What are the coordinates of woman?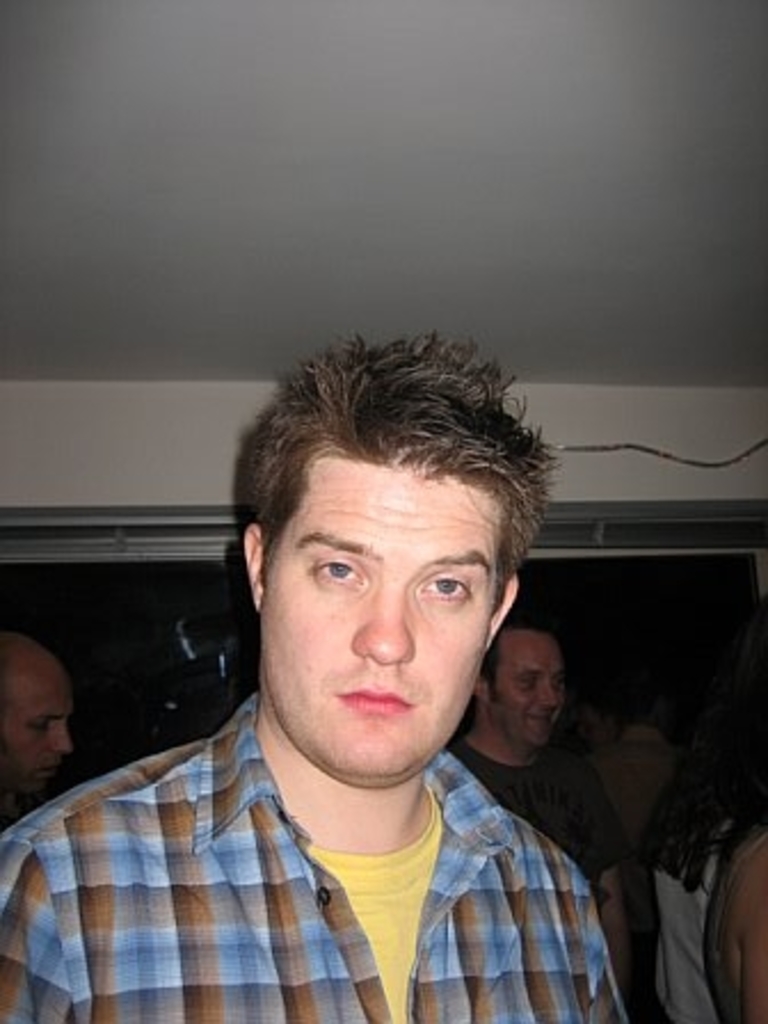
BBox(642, 697, 766, 1022).
